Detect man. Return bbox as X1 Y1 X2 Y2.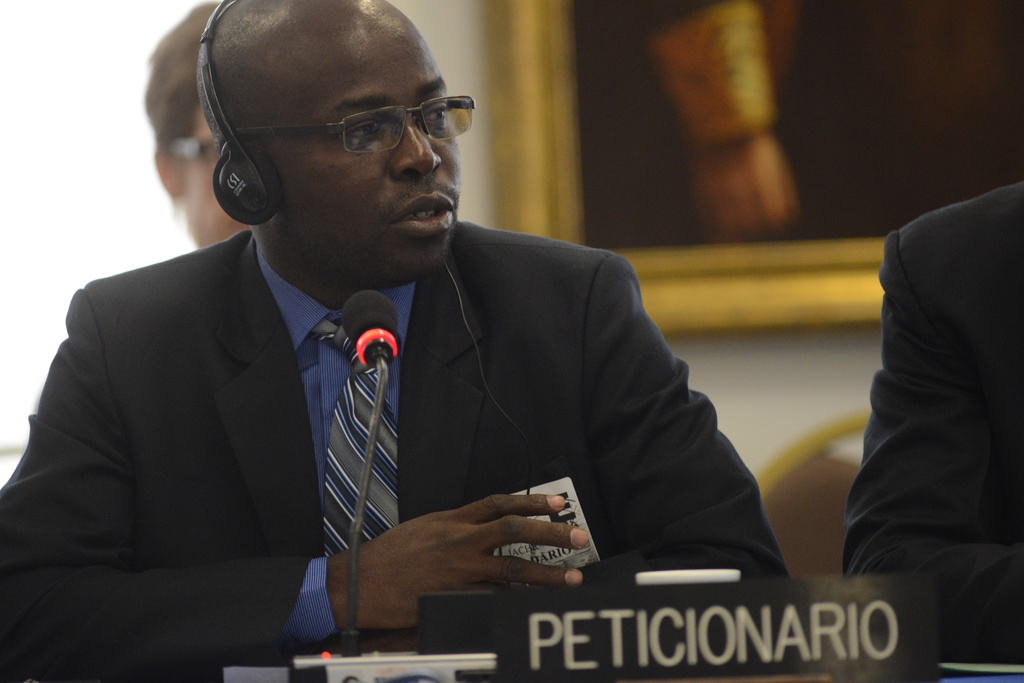
0 0 849 682.
